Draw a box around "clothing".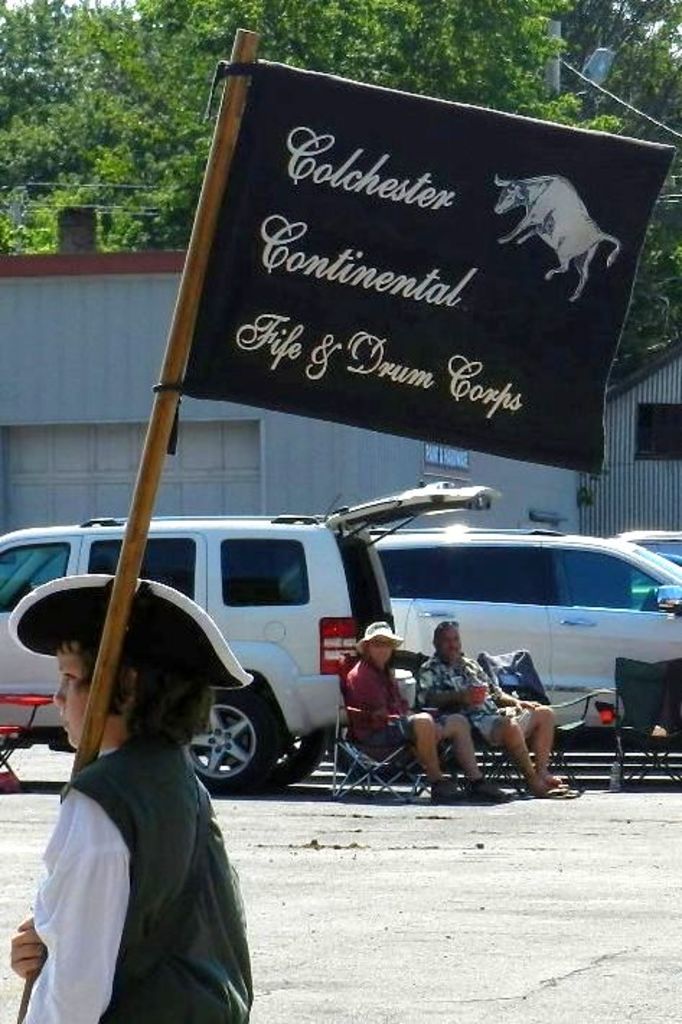
26, 734, 249, 1023.
